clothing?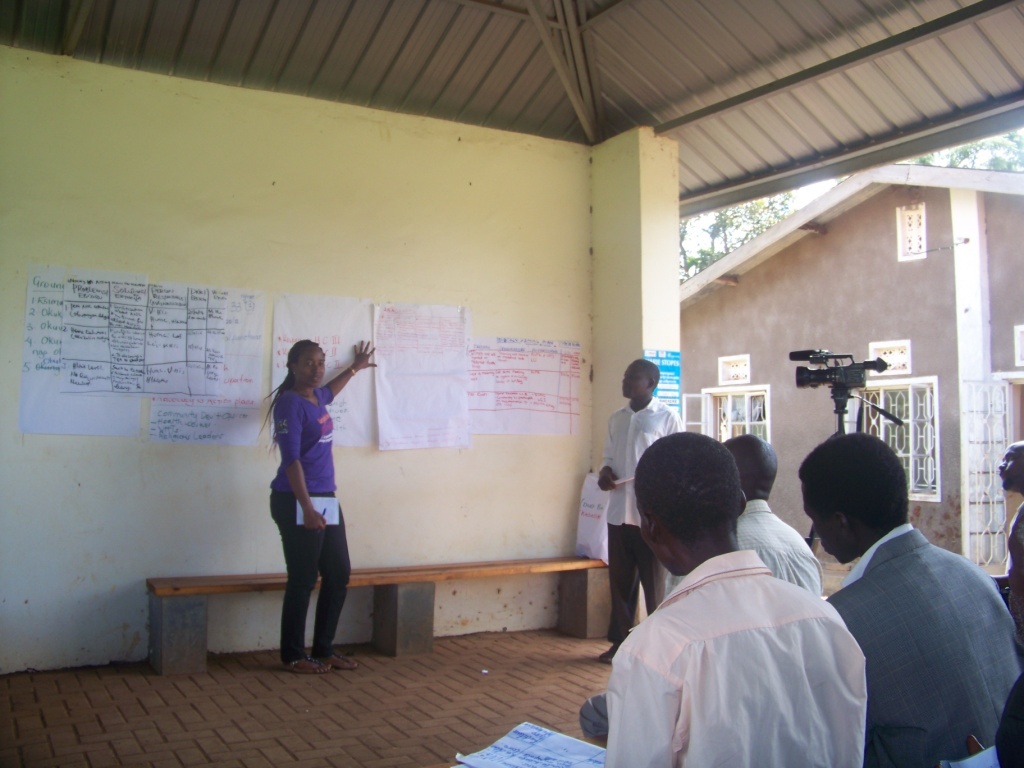
box(600, 517, 882, 757)
